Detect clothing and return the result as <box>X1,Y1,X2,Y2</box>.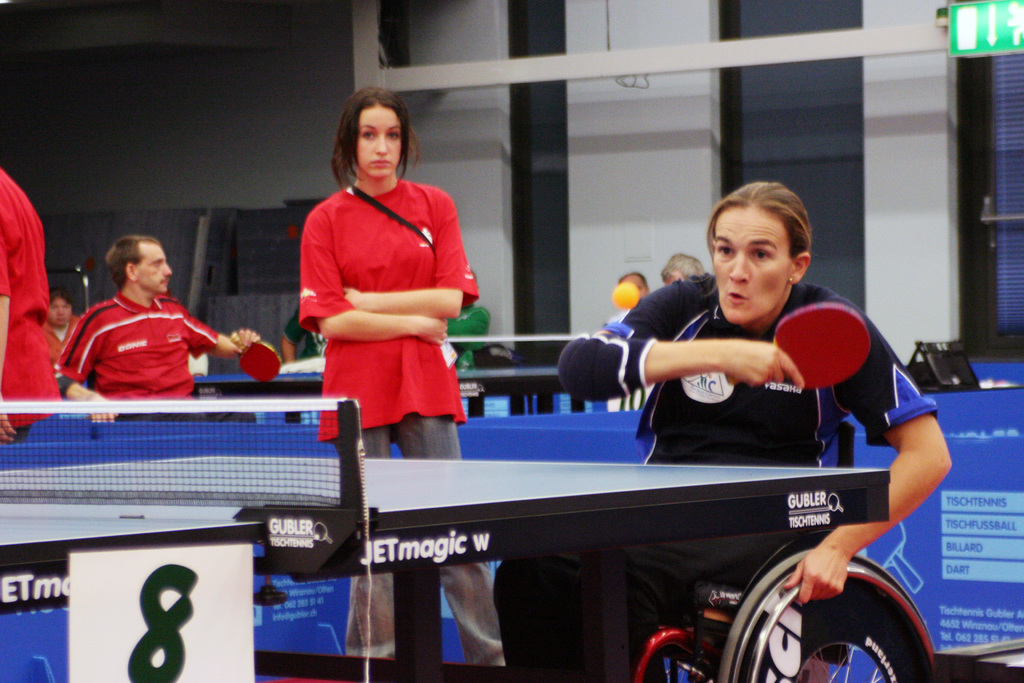
<box>51,293,225,424</box>.
